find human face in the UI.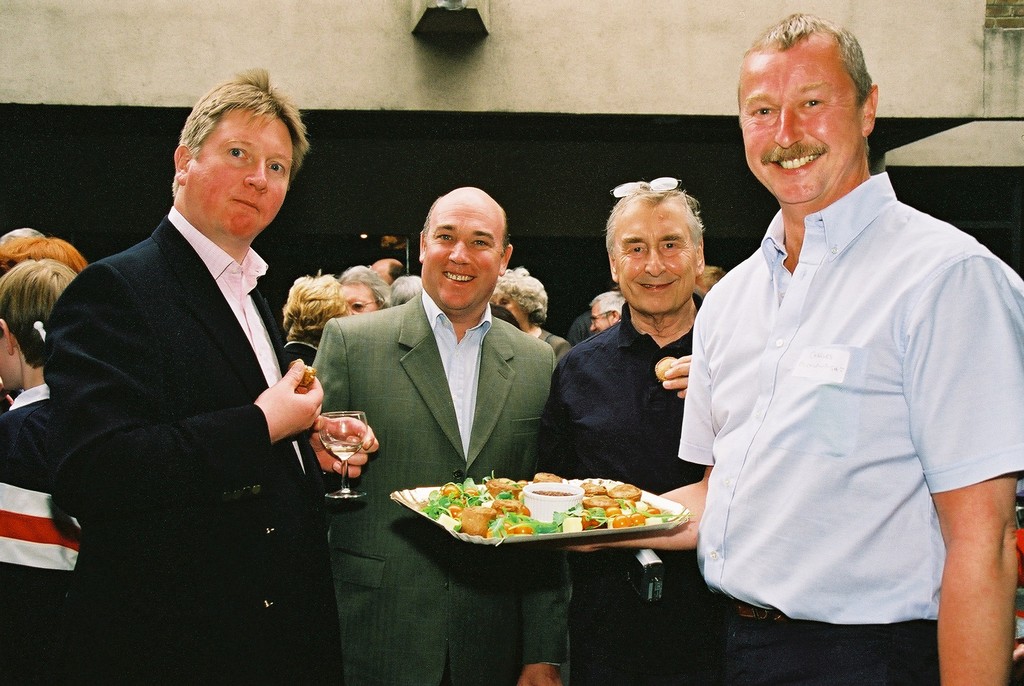
UI element at bbox(339, 284, 374, 319).
